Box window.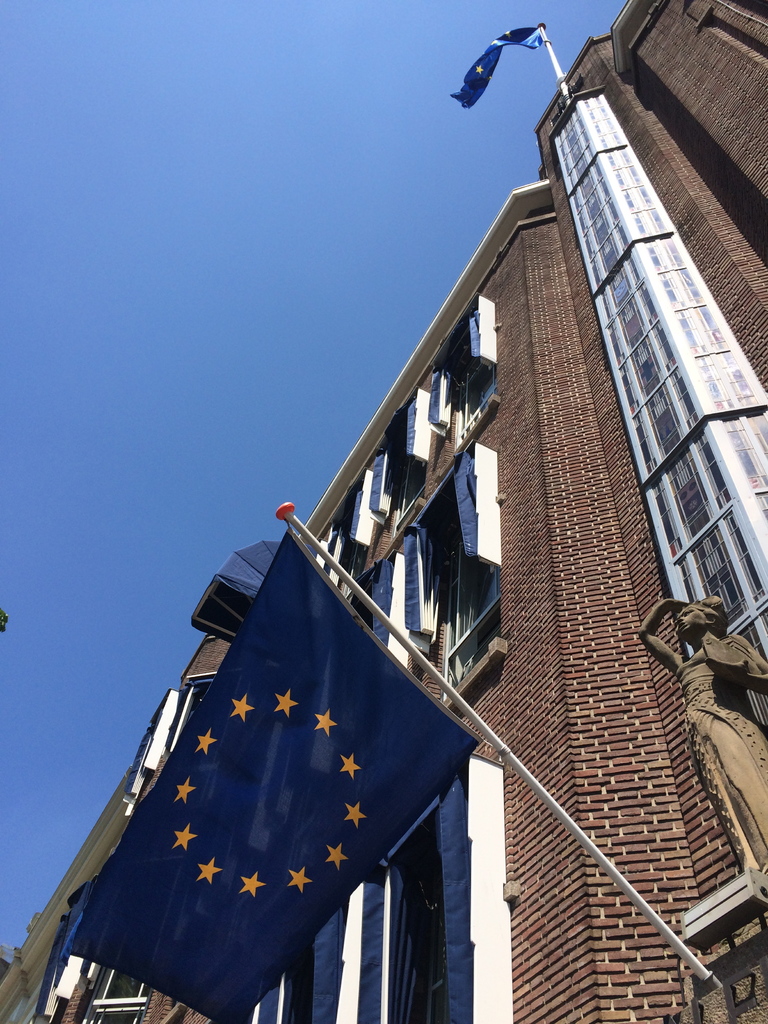
crop(455, 361, 493, 442).
